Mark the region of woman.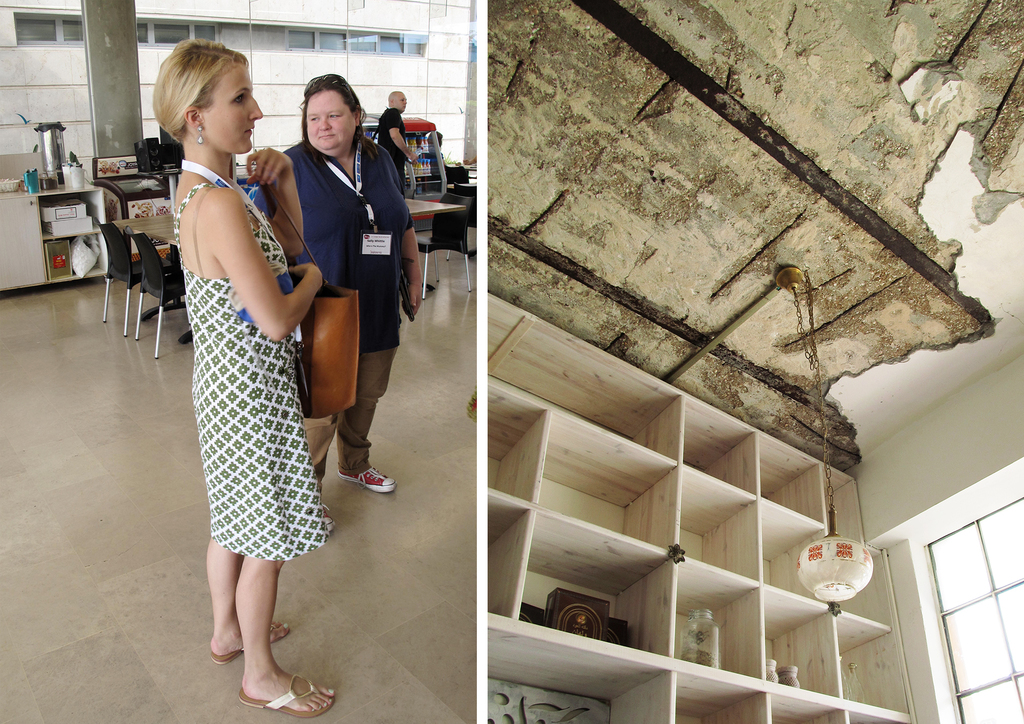
Region: 250:74:426:495.
